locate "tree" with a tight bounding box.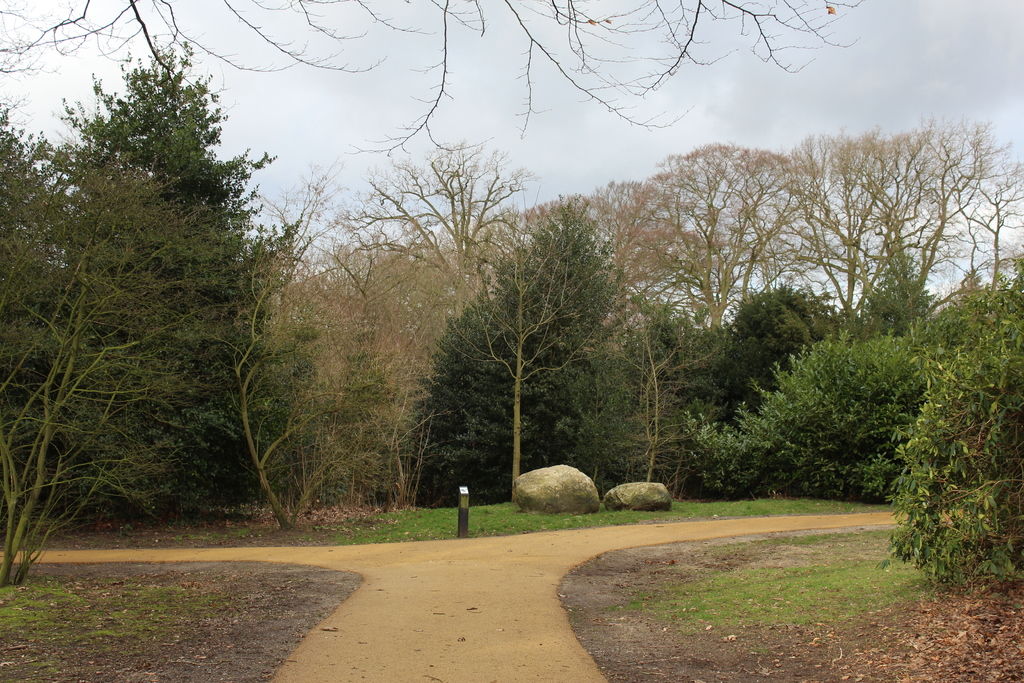
[701, 252, 963, 509].
